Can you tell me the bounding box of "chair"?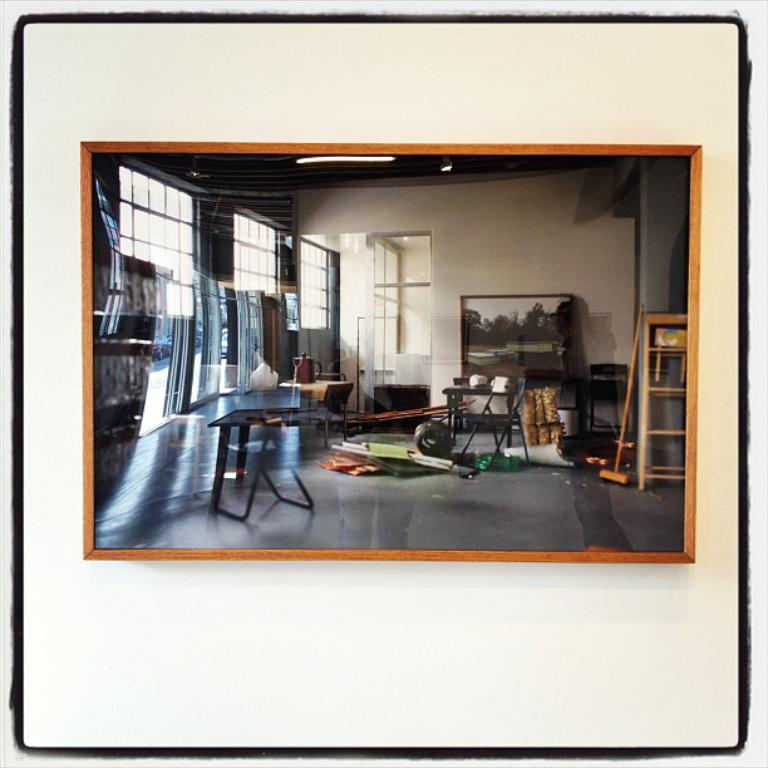
box=[447, 373, 530, 478].
